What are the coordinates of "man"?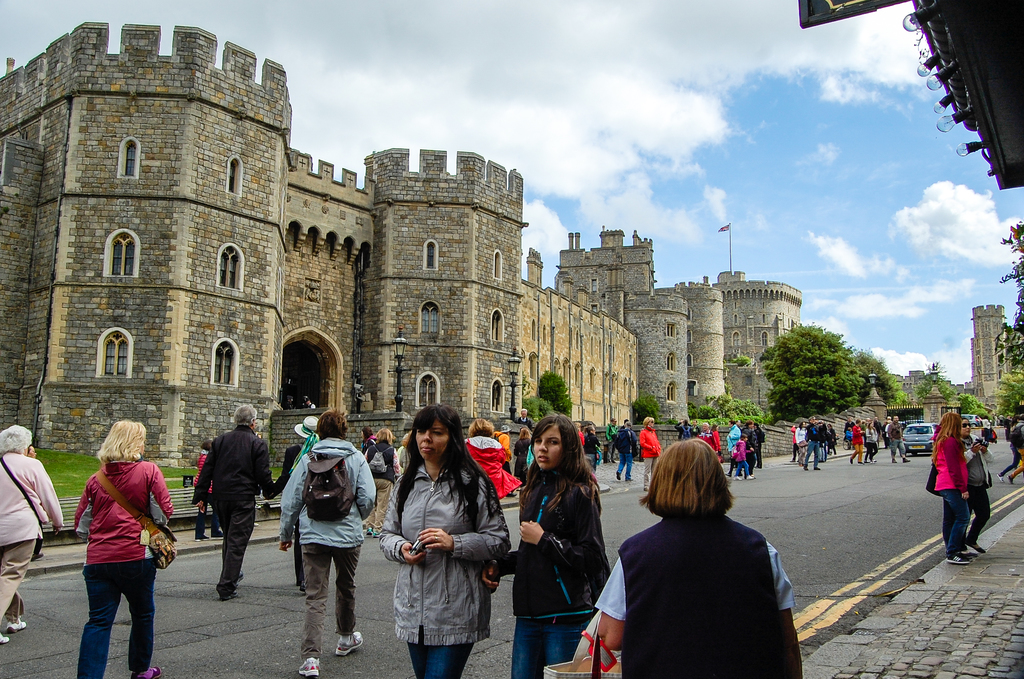
[x1=694, y1=421, x2=719, y2=461].
